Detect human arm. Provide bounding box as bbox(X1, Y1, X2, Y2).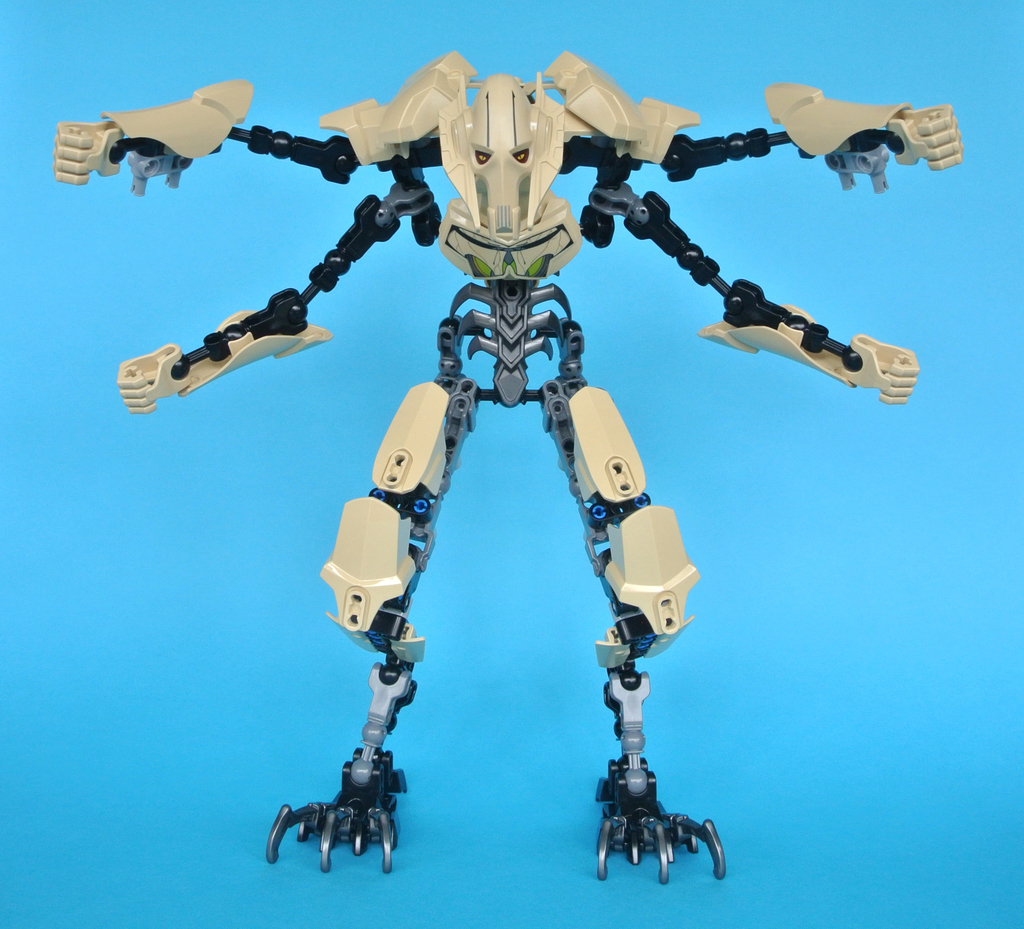
bbox(668, 75, 968, 190).
